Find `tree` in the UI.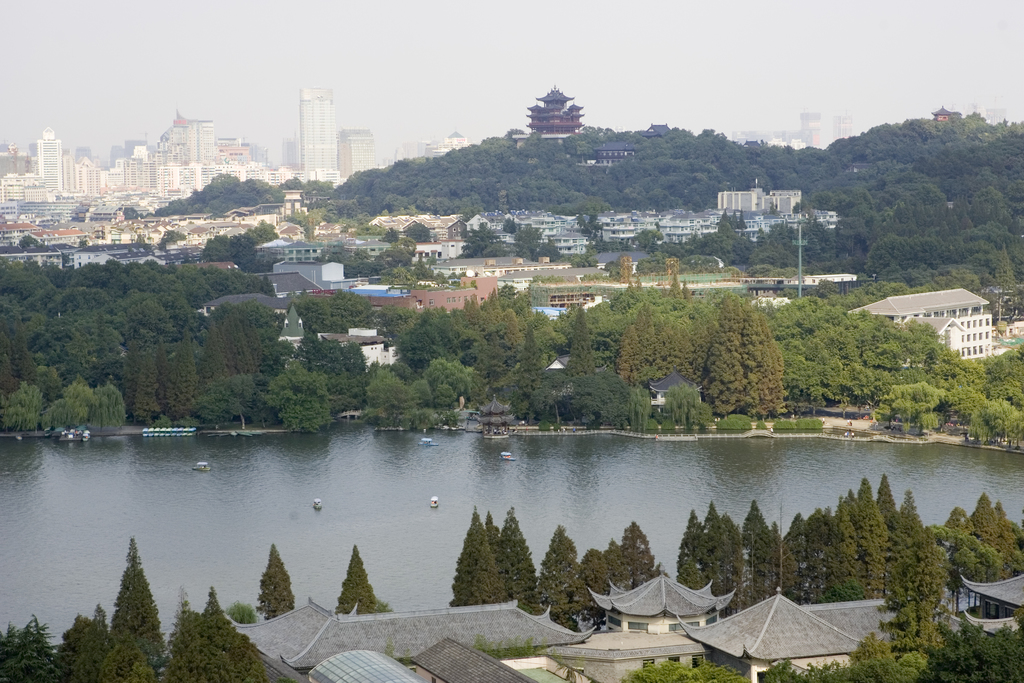
UI element at region(0, 617, 64, 682).
